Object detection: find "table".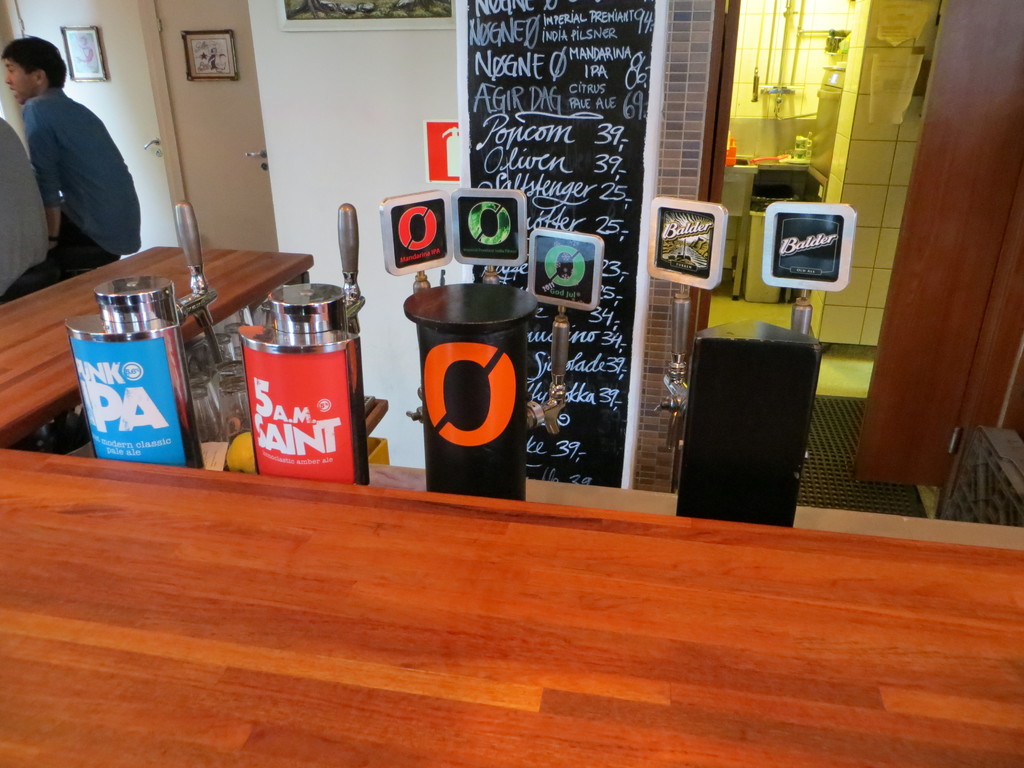
x1=0 y1=246 x2=1023 y2=767.
